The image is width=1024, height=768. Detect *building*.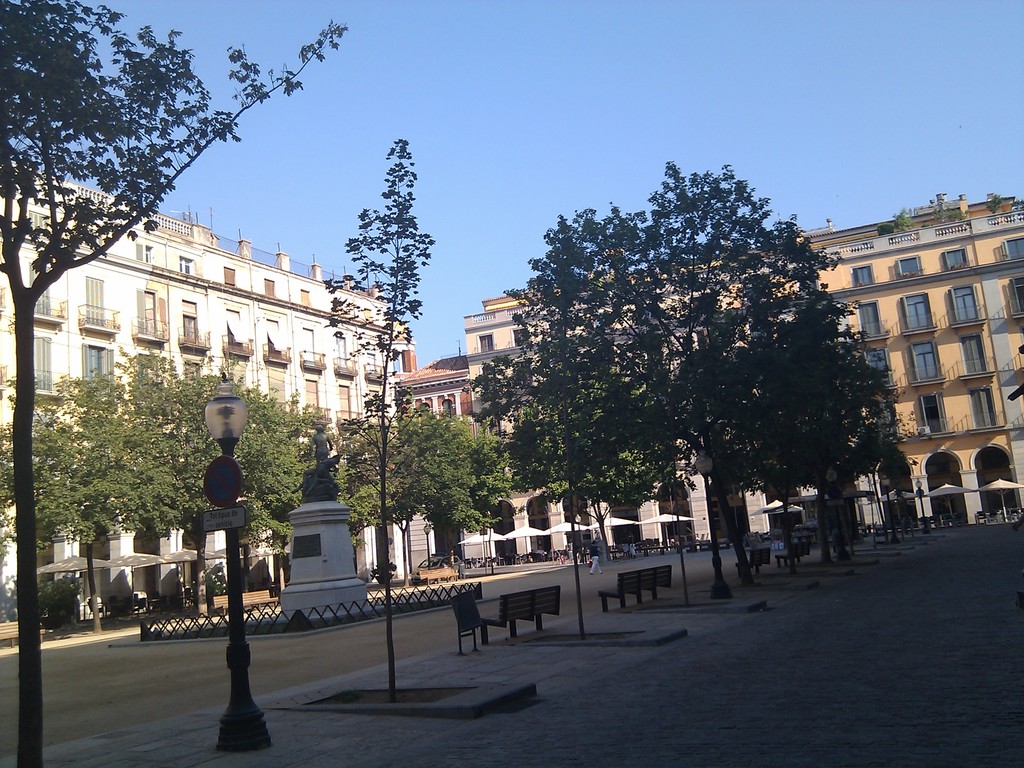
Detection: {"left": 390, "top": 196, "right": 1023, "bottom": 573}.
